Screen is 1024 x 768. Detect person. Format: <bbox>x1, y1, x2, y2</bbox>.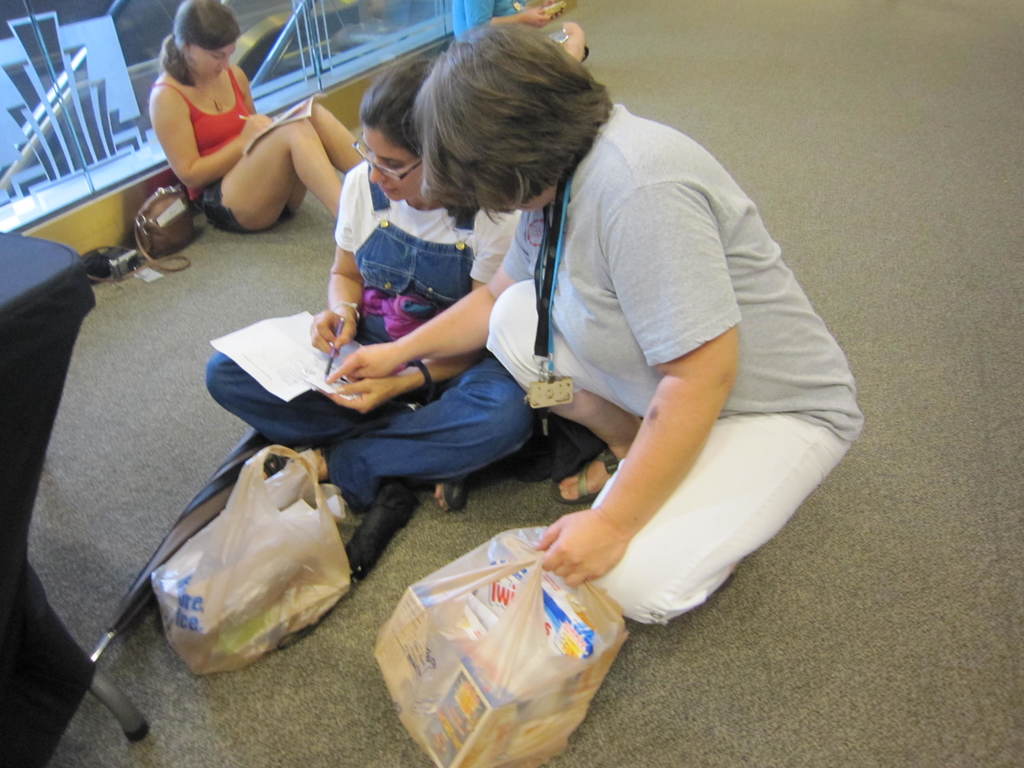
<bbox>209, 57, 552, 506</bbox>.
